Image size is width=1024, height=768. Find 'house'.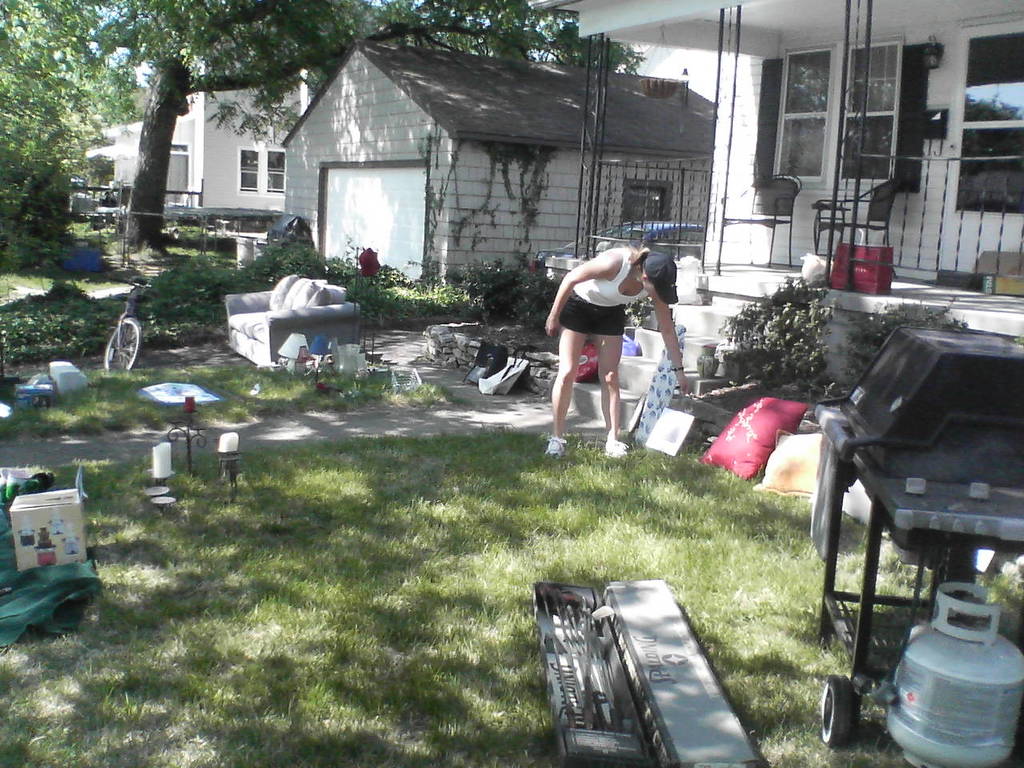
(x1=538, y1=0, x2=1023, y2=376).
